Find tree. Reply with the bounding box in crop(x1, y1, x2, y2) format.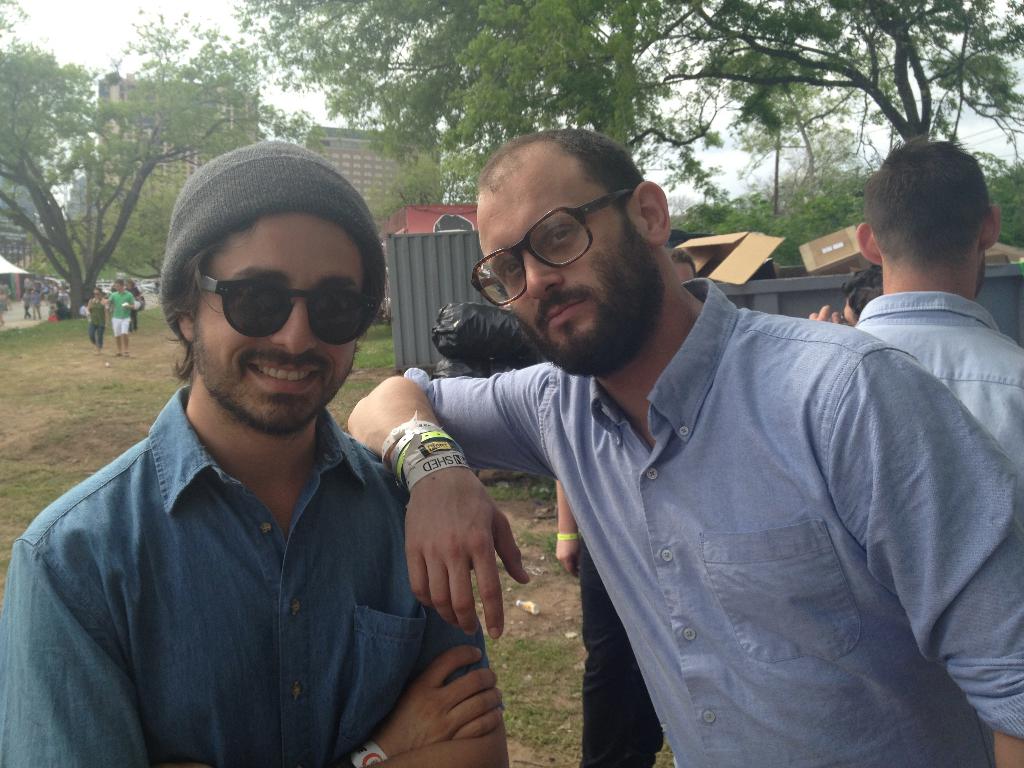
crop(15, 86, 140, 323).
